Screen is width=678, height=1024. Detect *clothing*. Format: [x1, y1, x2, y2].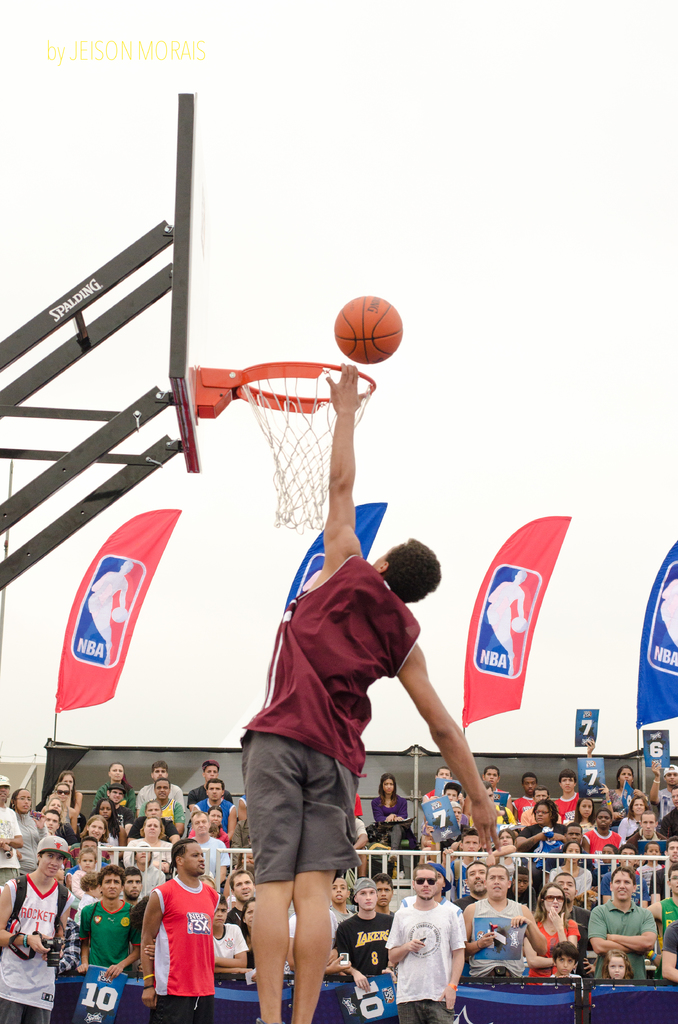
[659, 914, 677, 977].
